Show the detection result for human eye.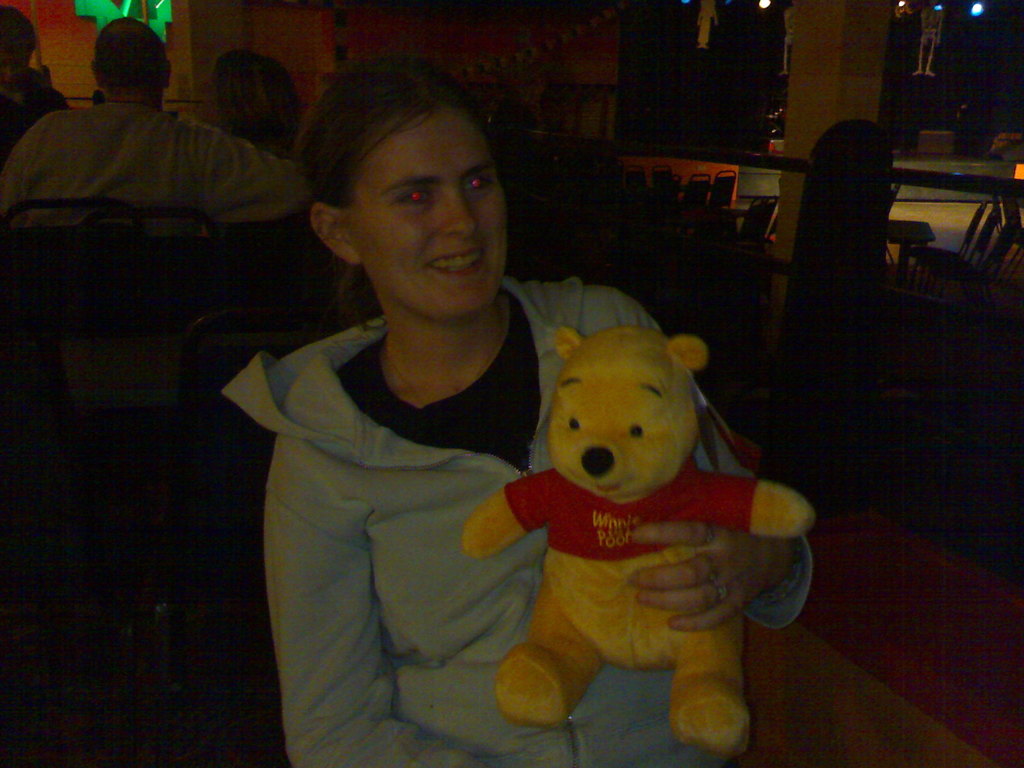
(left=465, top=172, right=495, bottom=195).
